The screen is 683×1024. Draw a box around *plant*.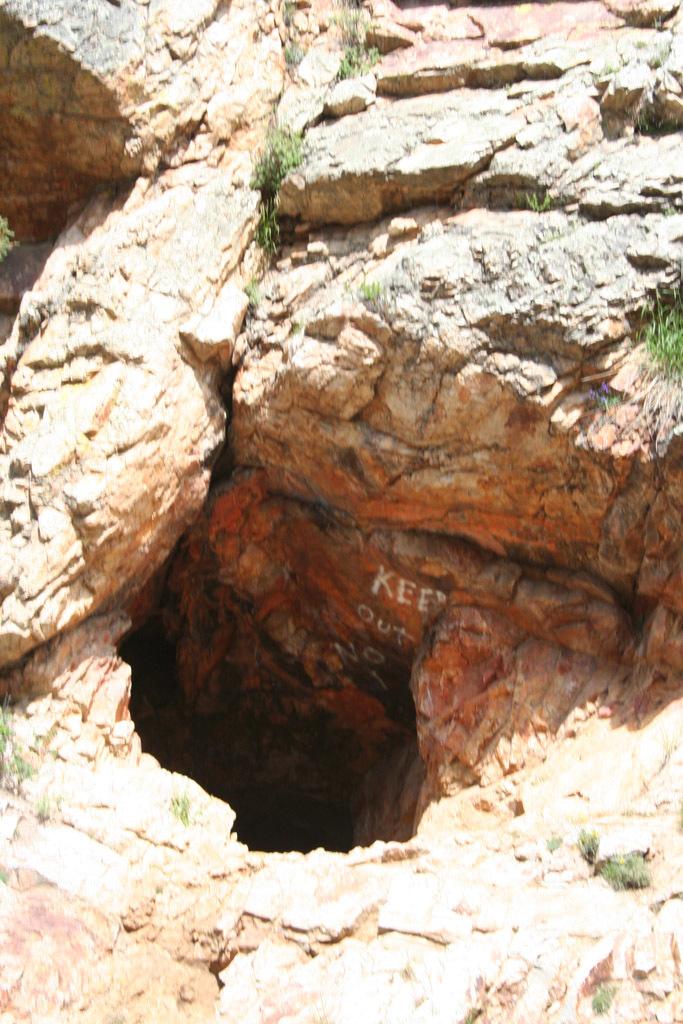
<region>649, 51, 658, 71</region>.
